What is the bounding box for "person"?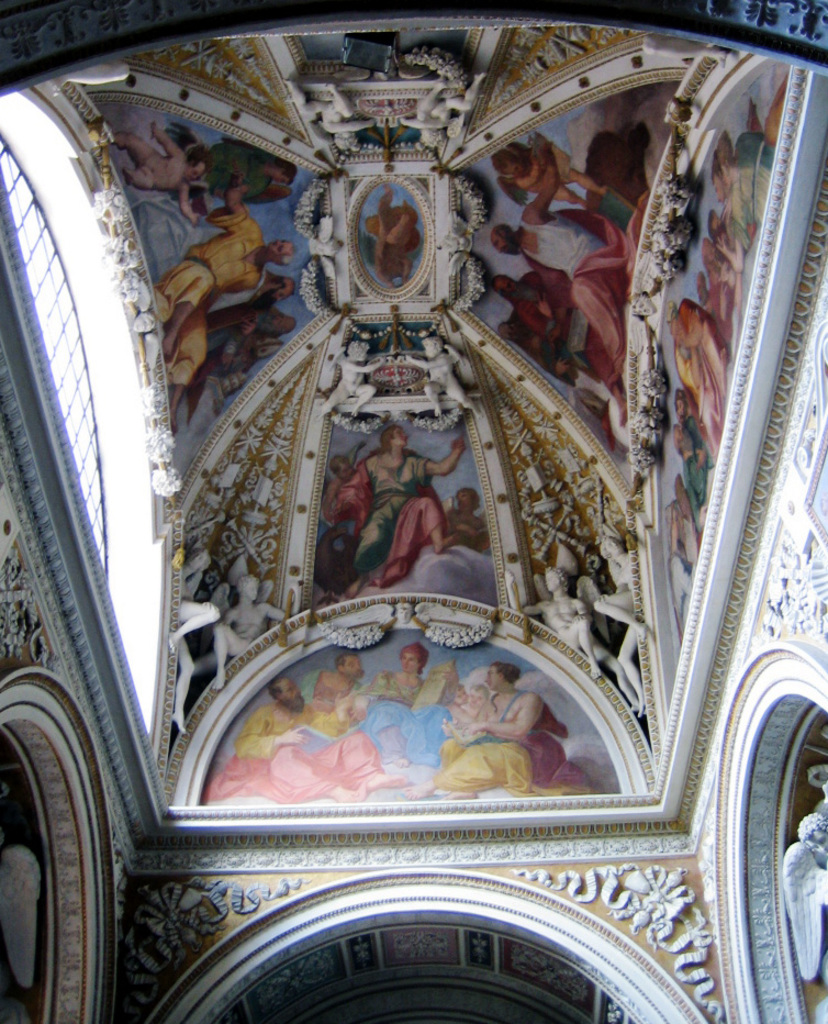
[x1=237, y1=638, x2=567, y2=797].
